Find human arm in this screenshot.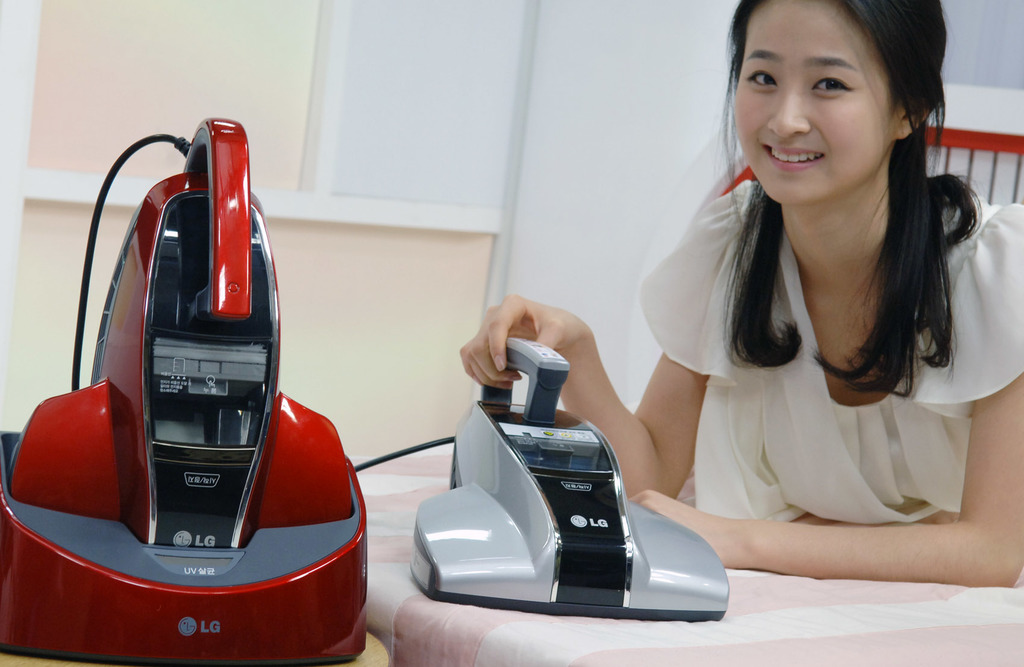
The bounding box for human arm is [452, 198, 728, 504].
